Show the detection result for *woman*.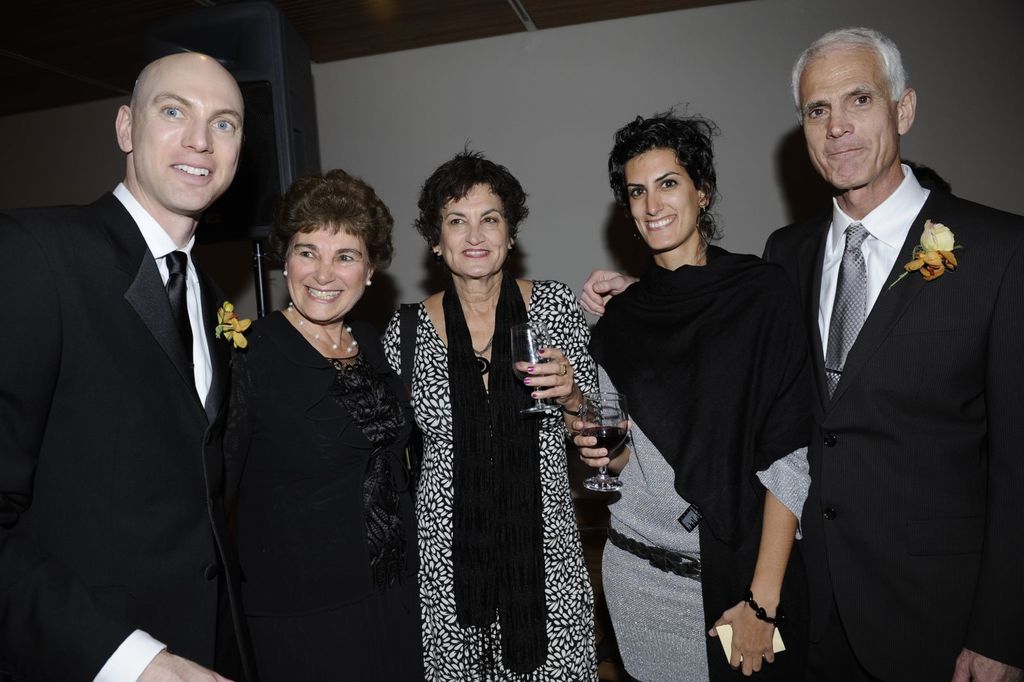
[400,136,592,681].
